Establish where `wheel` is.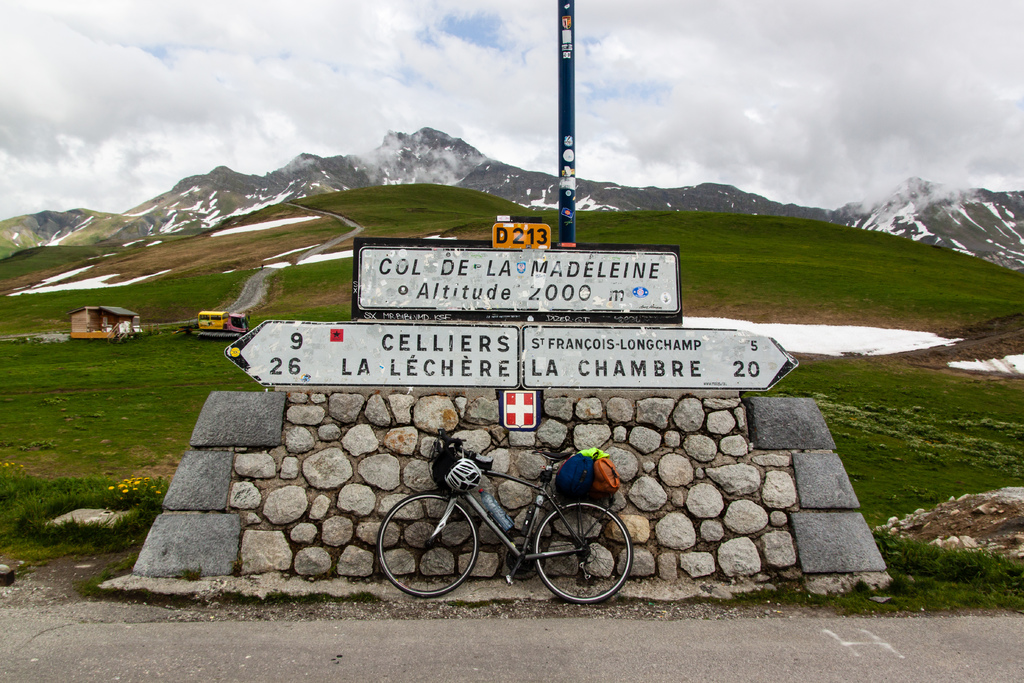
Established at crop(534, 514, 627, 602).
